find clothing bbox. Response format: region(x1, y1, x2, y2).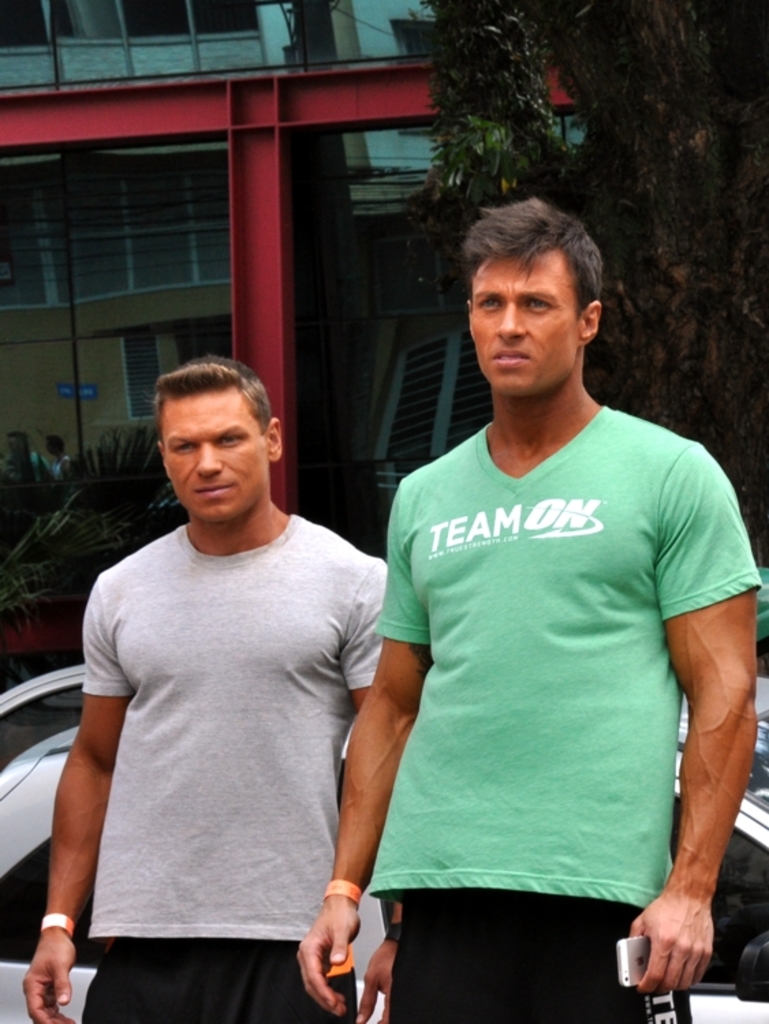
region(75, 517, 389, 1023).
